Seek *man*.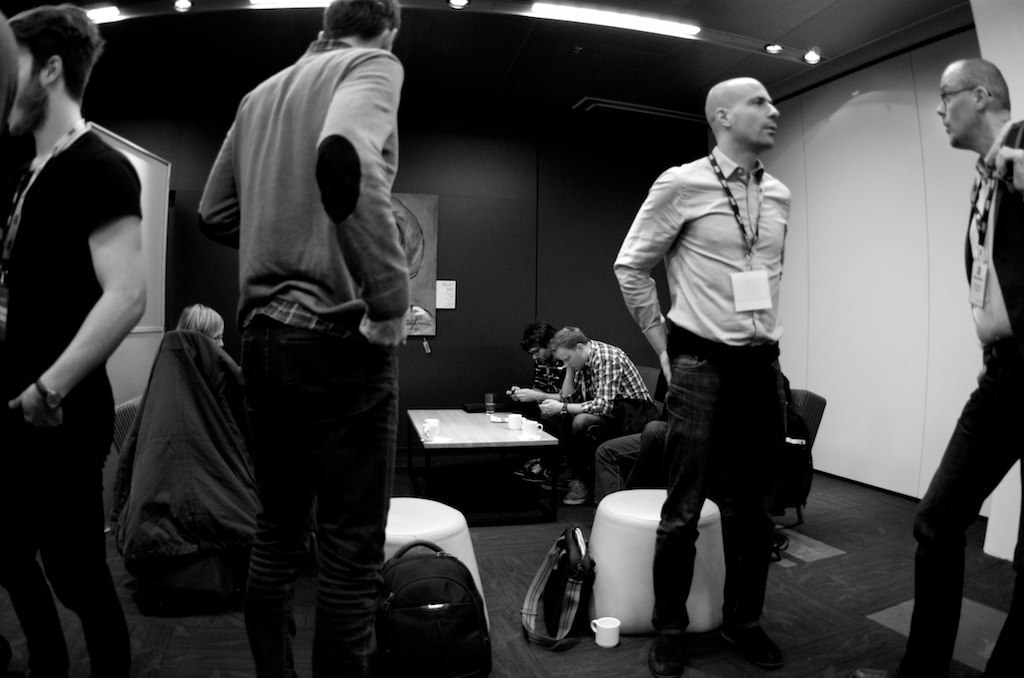
(x1=606, y1=80, x2=829, y2=648).
